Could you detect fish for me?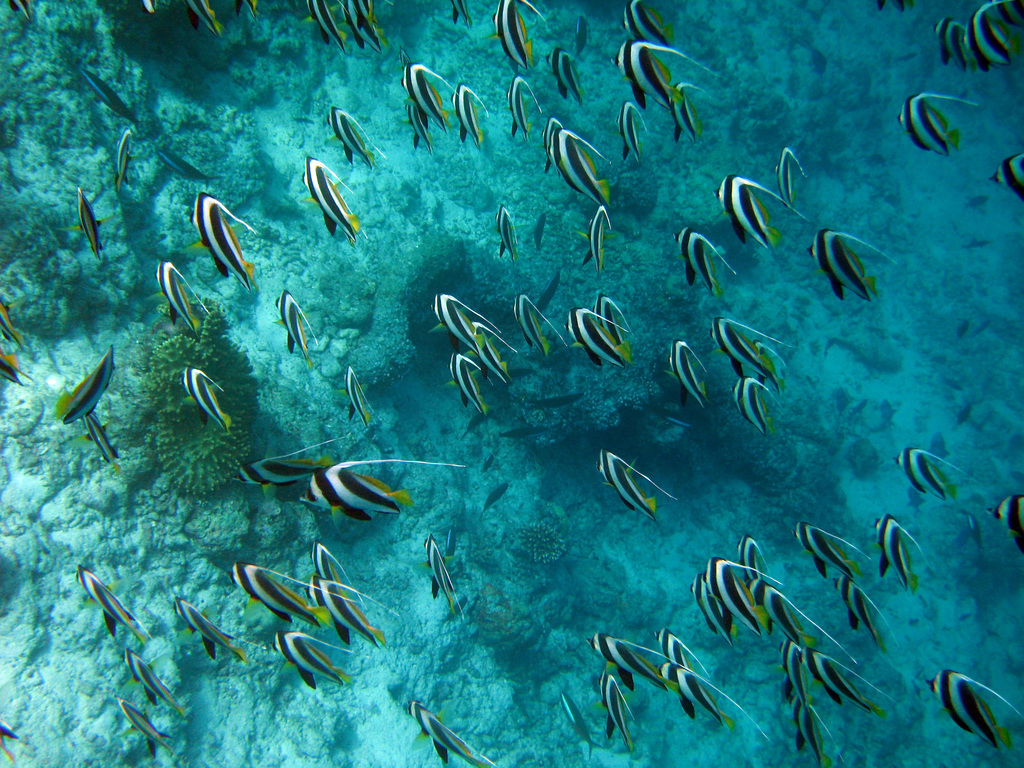
Detection result: 338/0/385/54.
